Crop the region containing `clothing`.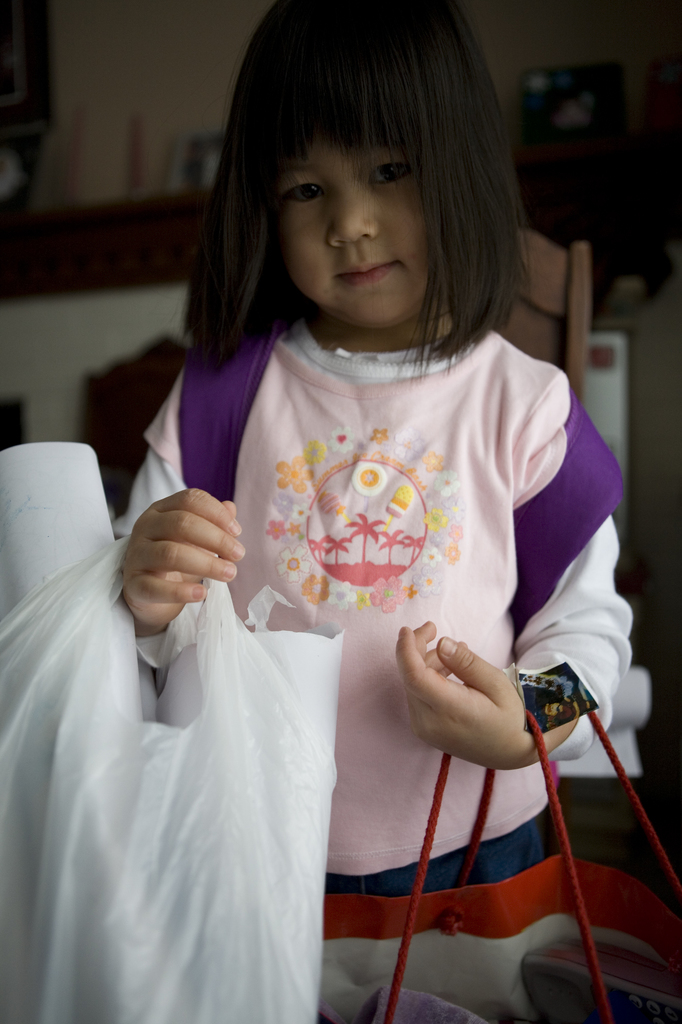
Crop region: {"x1": 110, "y1": 317, "x2": 635, "y2": 764}.
